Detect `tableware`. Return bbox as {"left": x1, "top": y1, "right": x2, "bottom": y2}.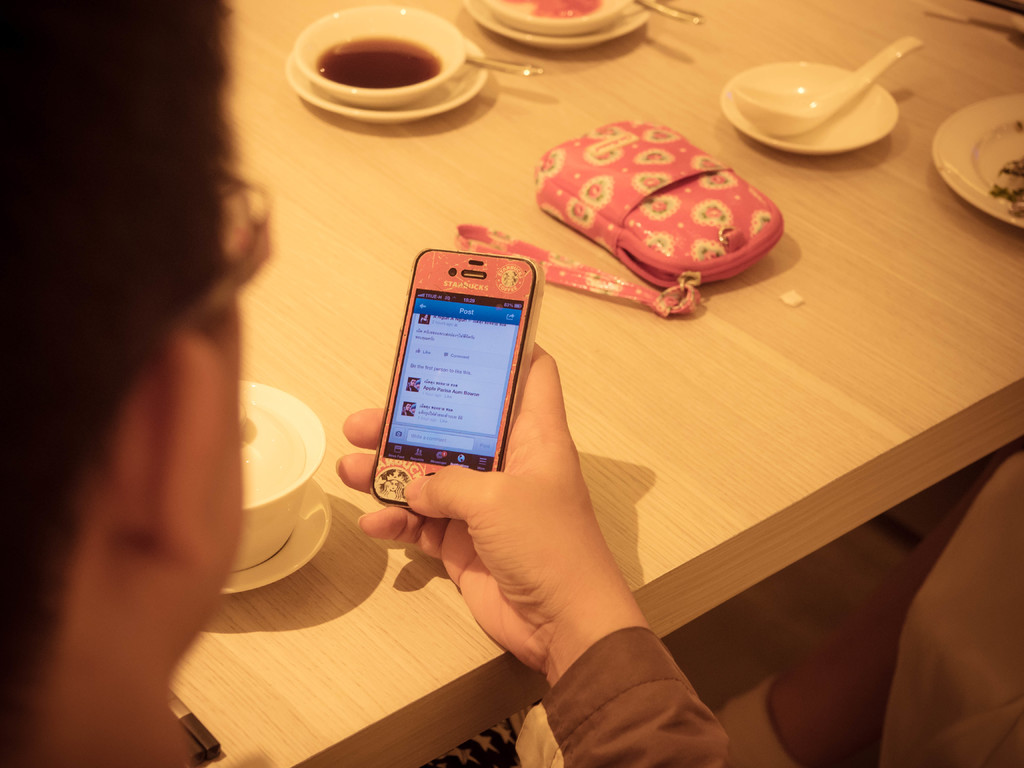
{"left": 470, "top": 56, "right": 542, "bottom": 78}.
